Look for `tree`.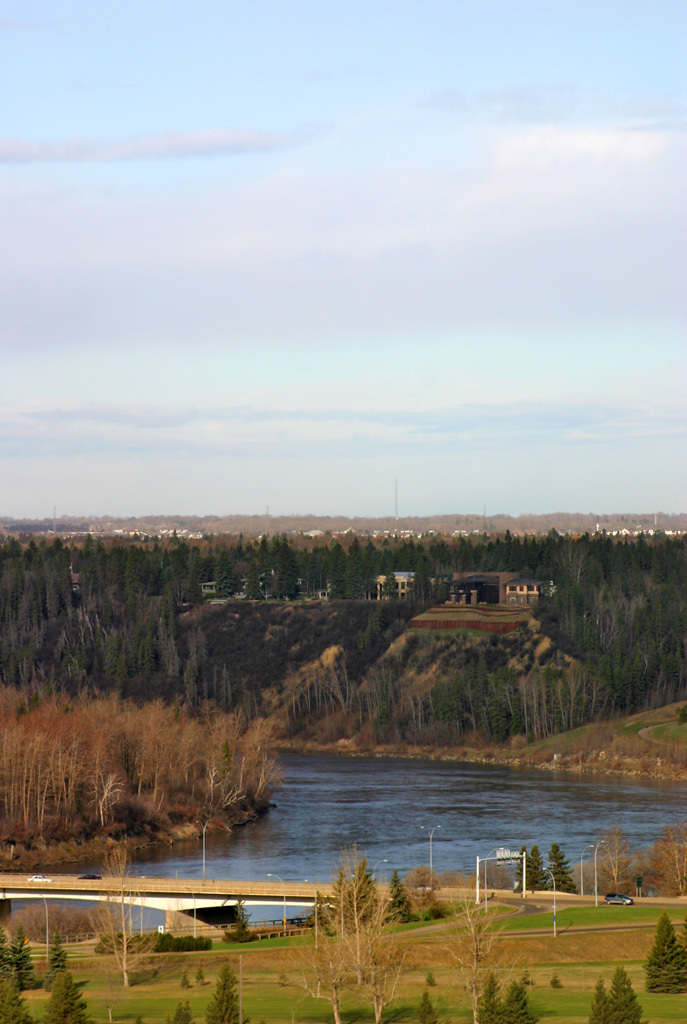
Found: box=[37, 969, 95, 1023].
